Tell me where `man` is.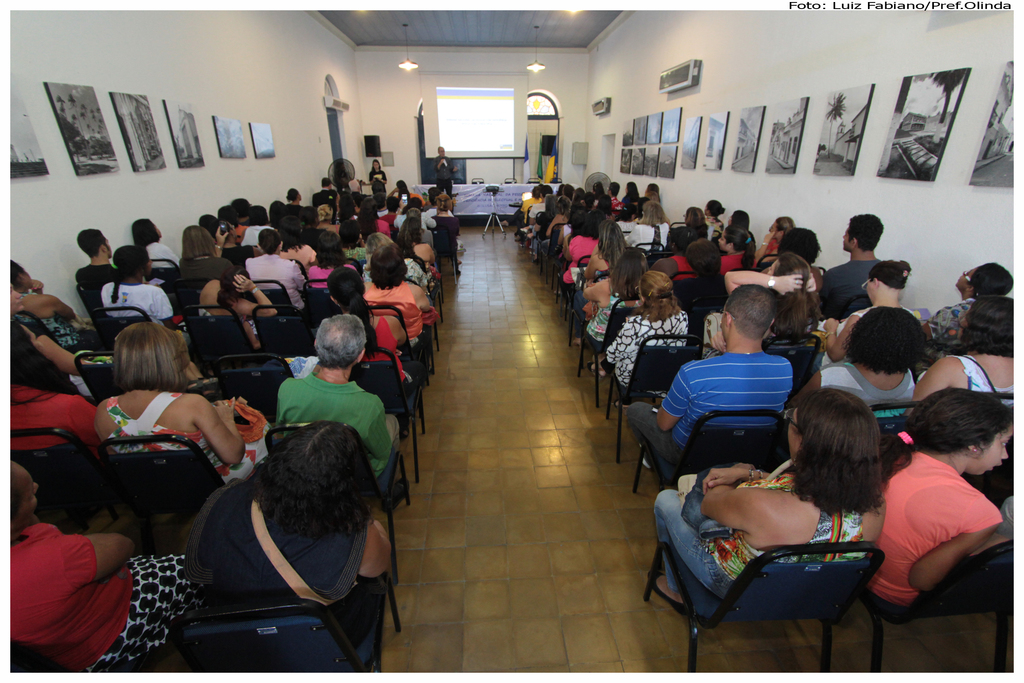
`man` is at locate(819, 211, 894, 320).
